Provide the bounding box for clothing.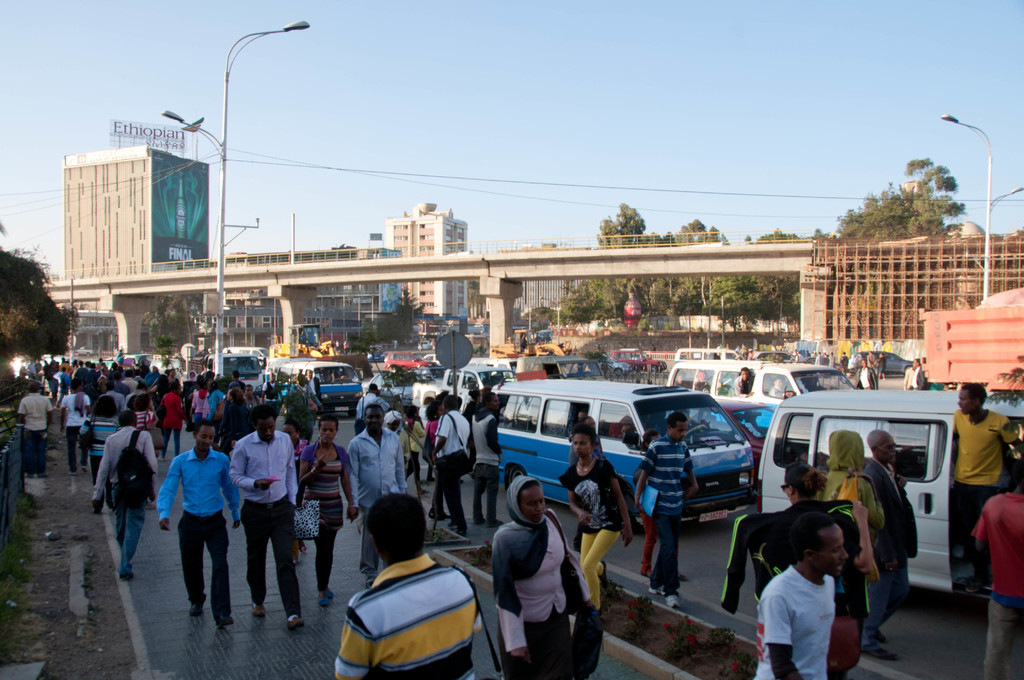
294,441,306,472.
